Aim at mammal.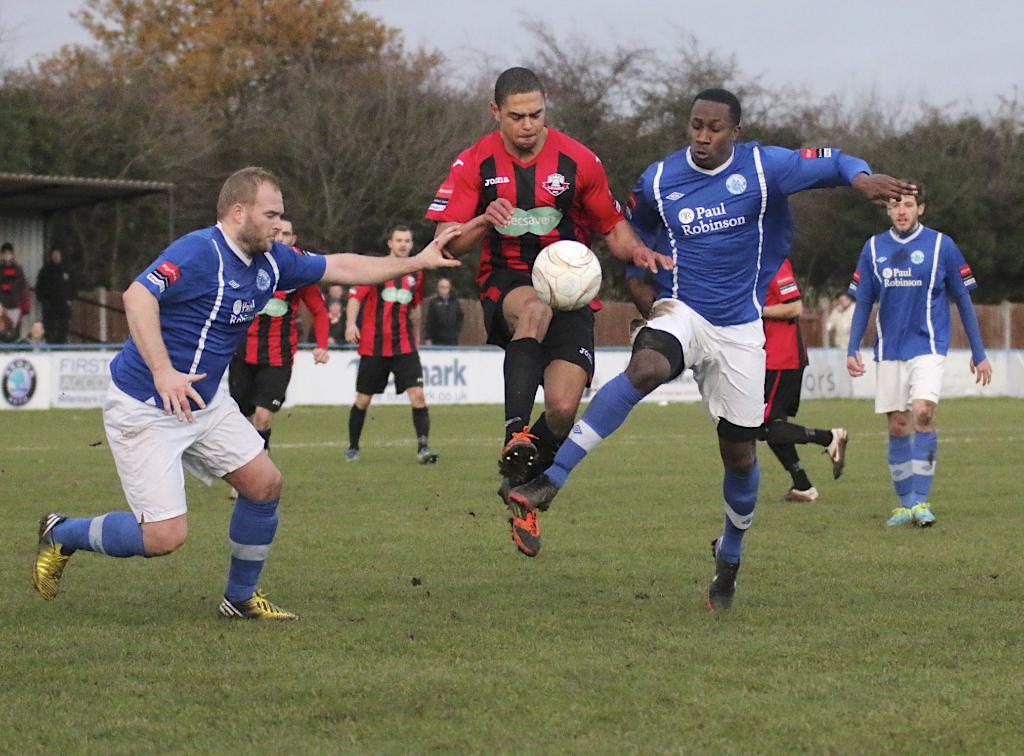
Aimed at left=421, top=61, right=680, bottom=501.
